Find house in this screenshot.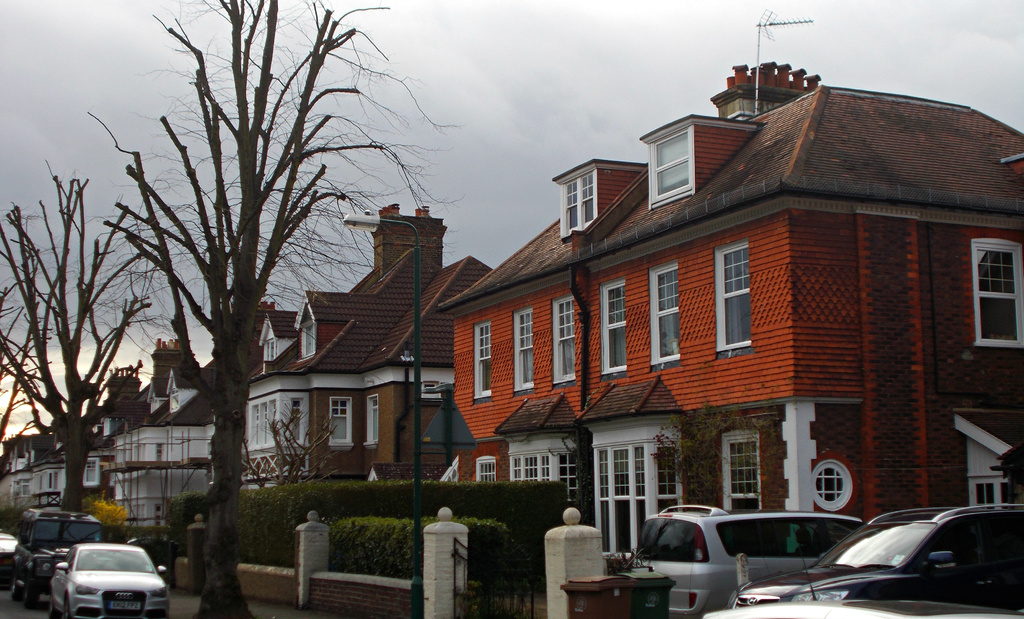
The bounding box for house is Rect(14, 403, 108, 538).
